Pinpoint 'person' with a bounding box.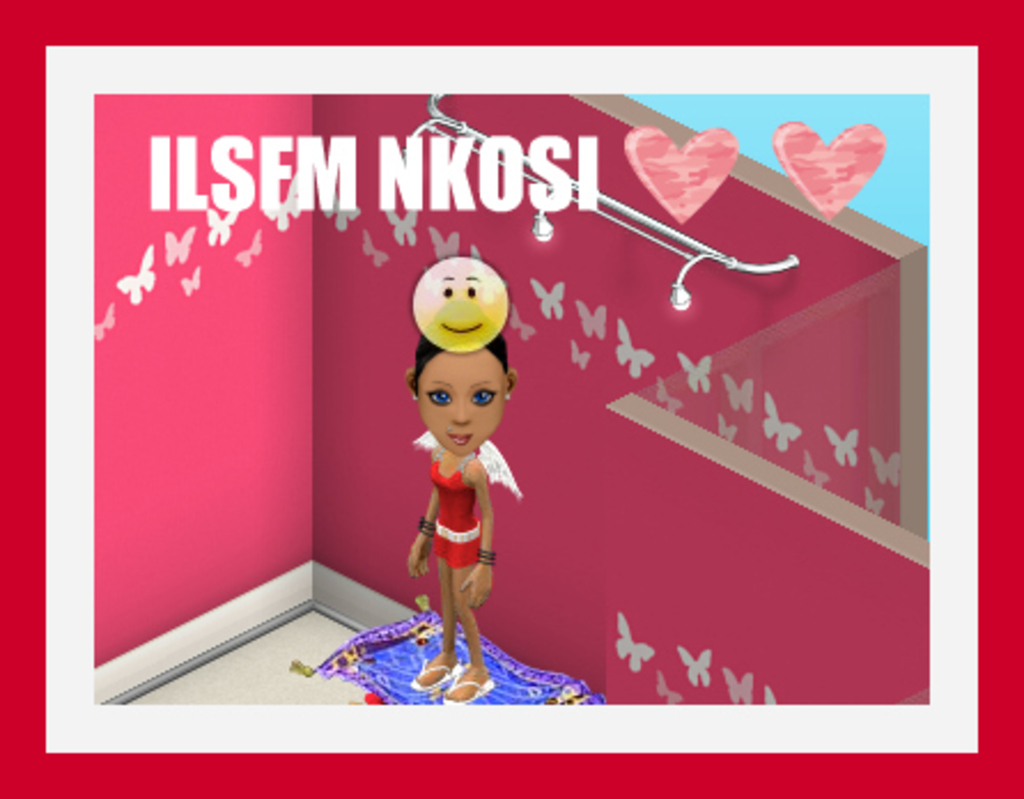
region(406, 296, 523, 703).
